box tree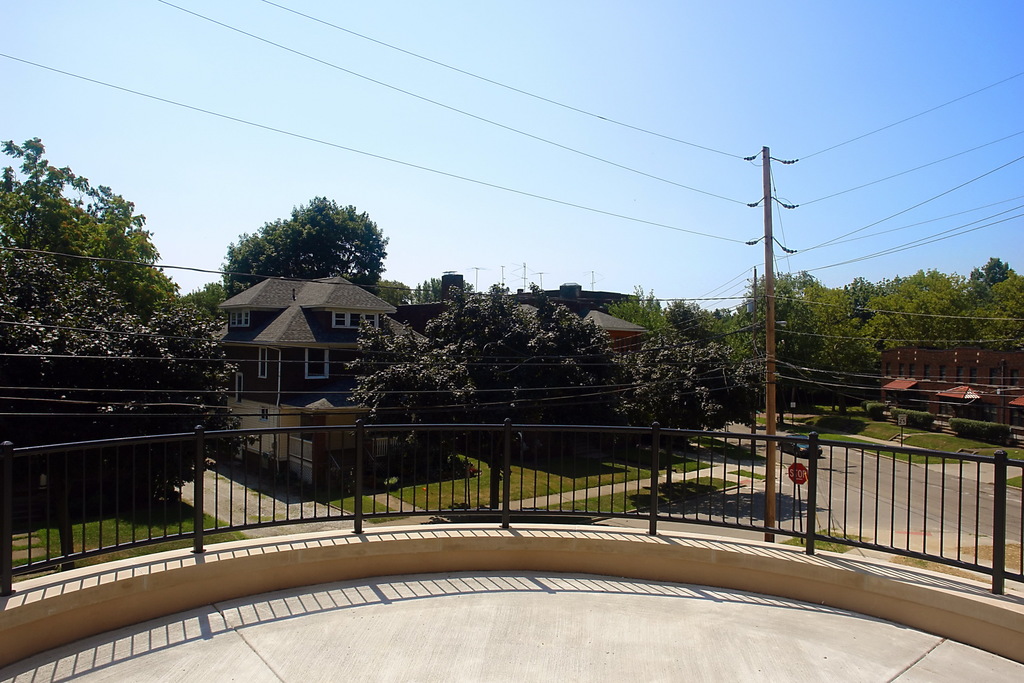
crop(227, 192, 397, 284)
